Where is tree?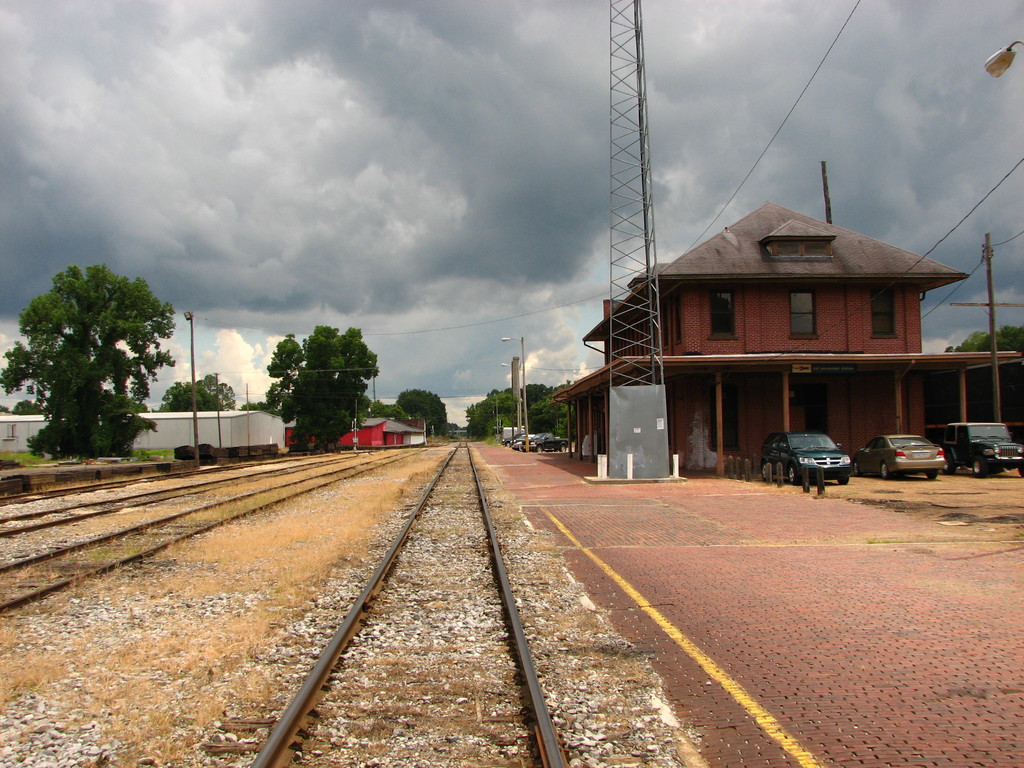
(259,327,390,452).
